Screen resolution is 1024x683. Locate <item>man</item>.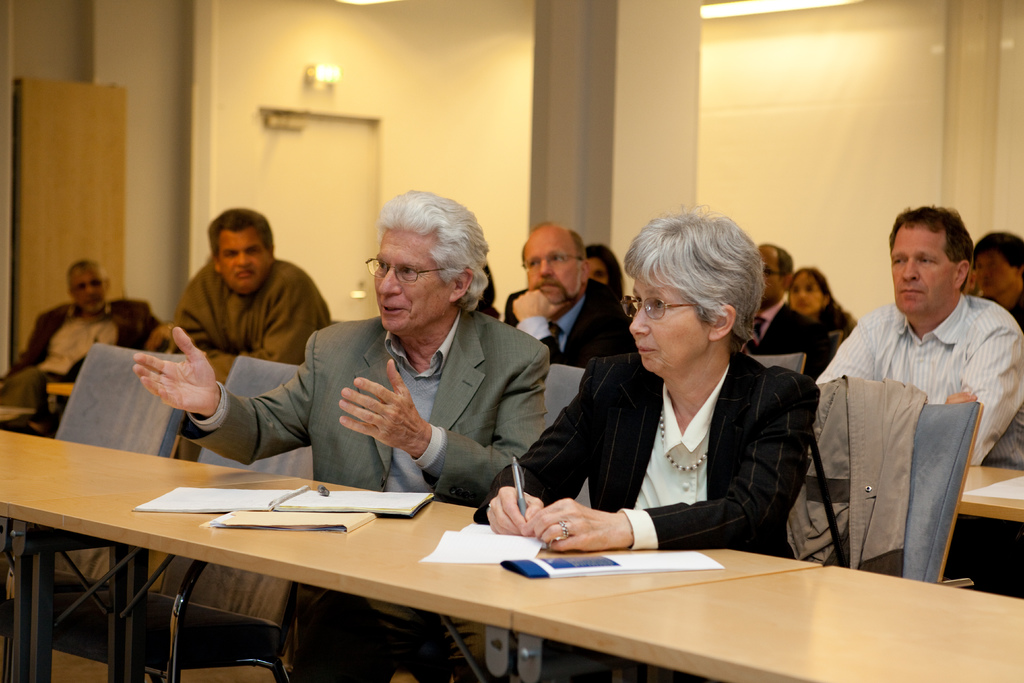
0,257,169,432.
